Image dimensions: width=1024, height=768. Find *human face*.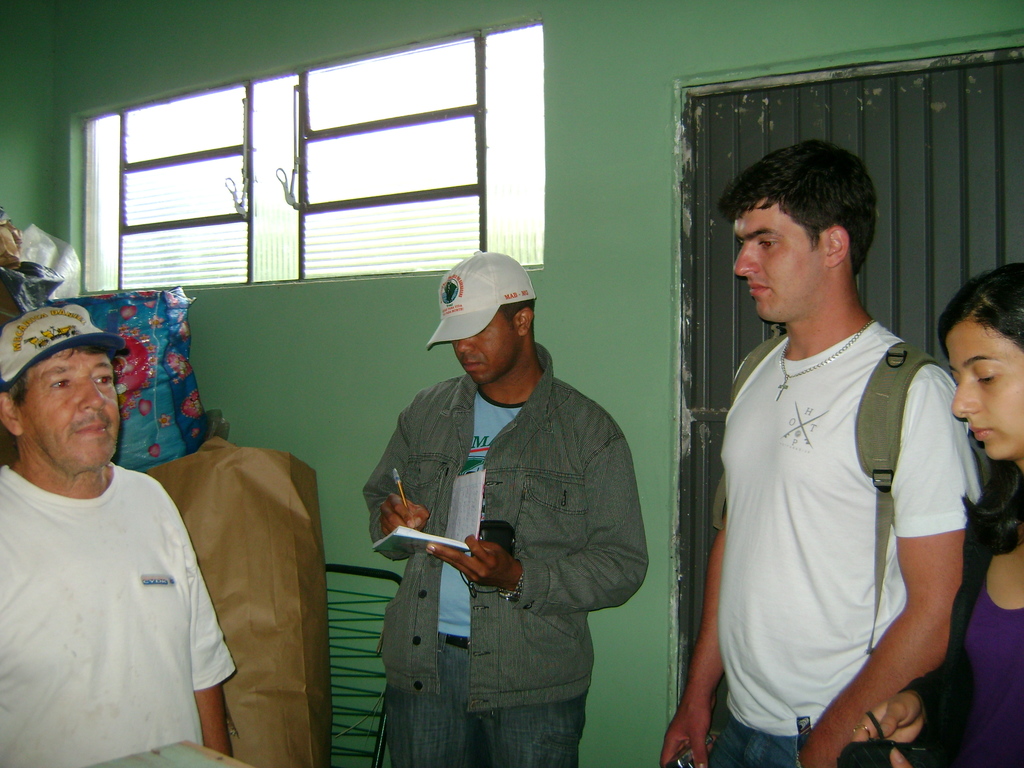
bbox=(943, 321, 1023, 466).
